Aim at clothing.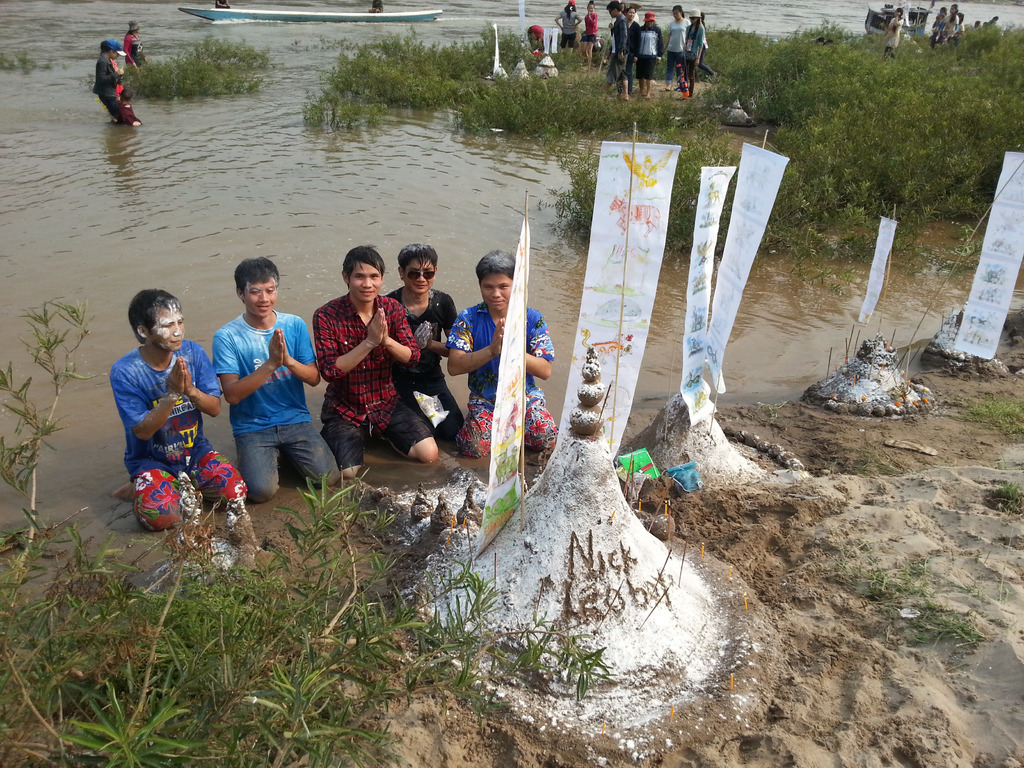
Aimed at {"left": 445, "top": 295, "right": 556, "bottom": 461}.
